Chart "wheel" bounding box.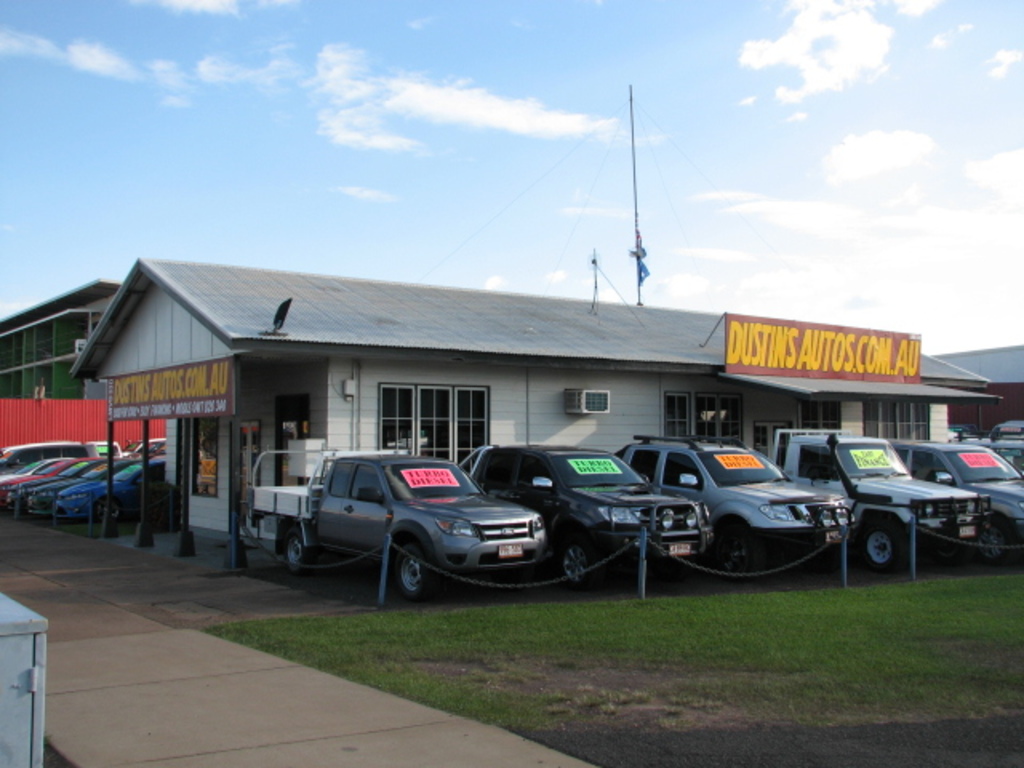
Charted: x1=275, y1=531, x2=306, y2=573.
